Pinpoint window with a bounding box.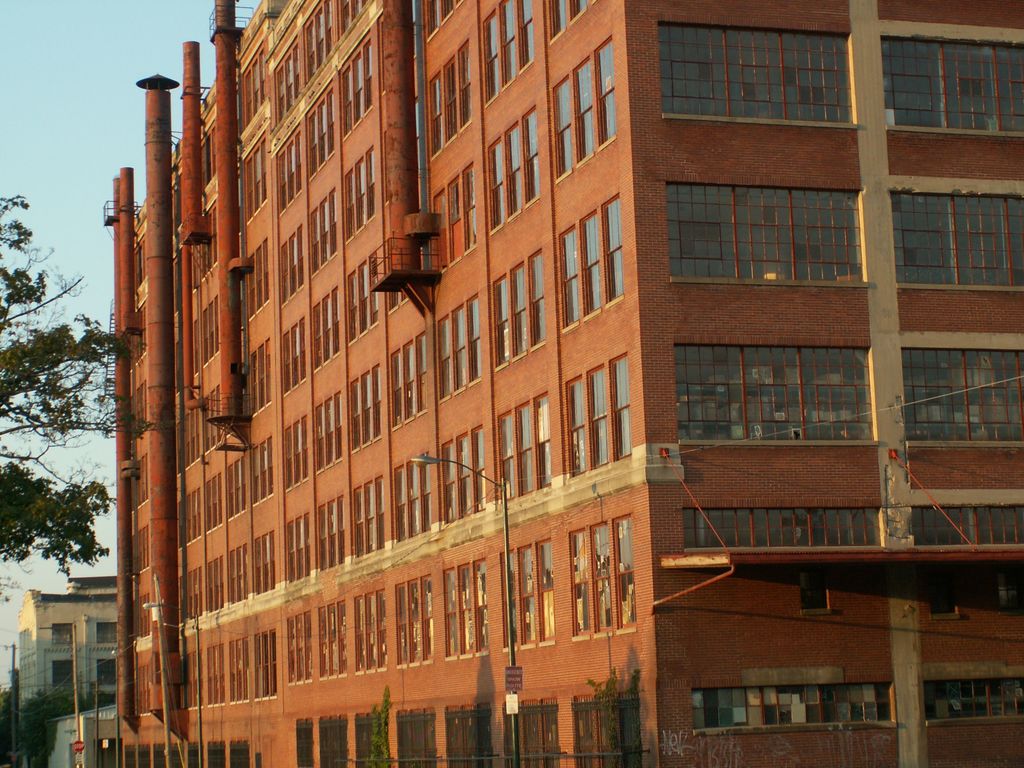
select_region(903, 351, 1023, 444).
